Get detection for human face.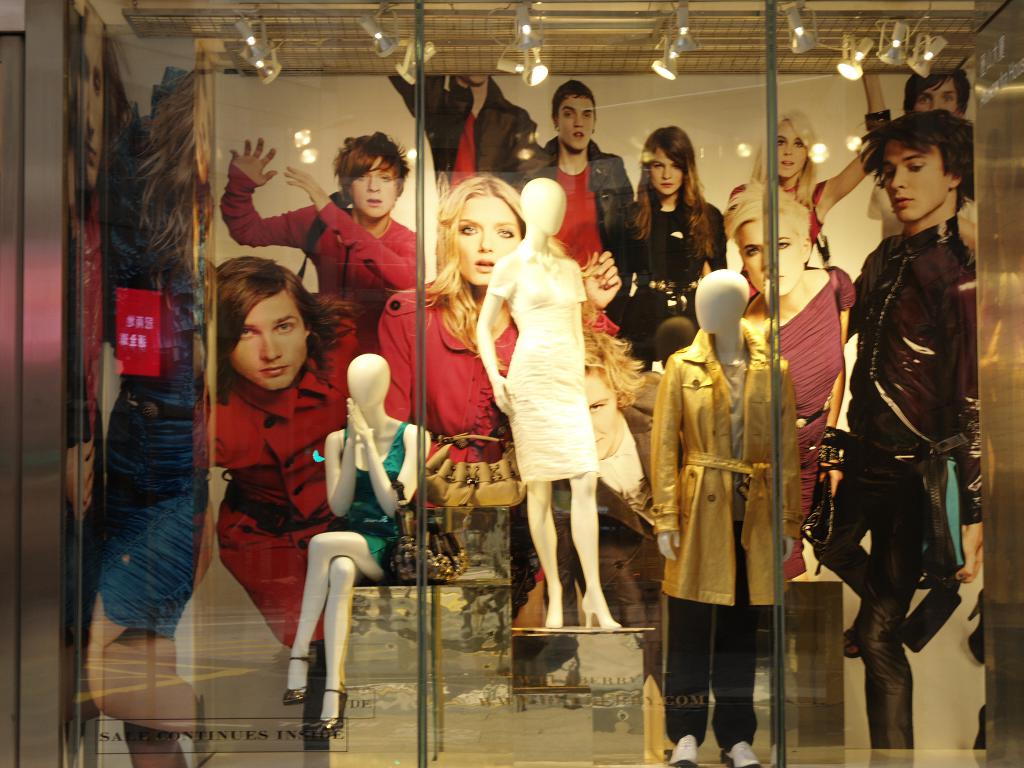
Detection: locate(349, 156, 398, 220).
